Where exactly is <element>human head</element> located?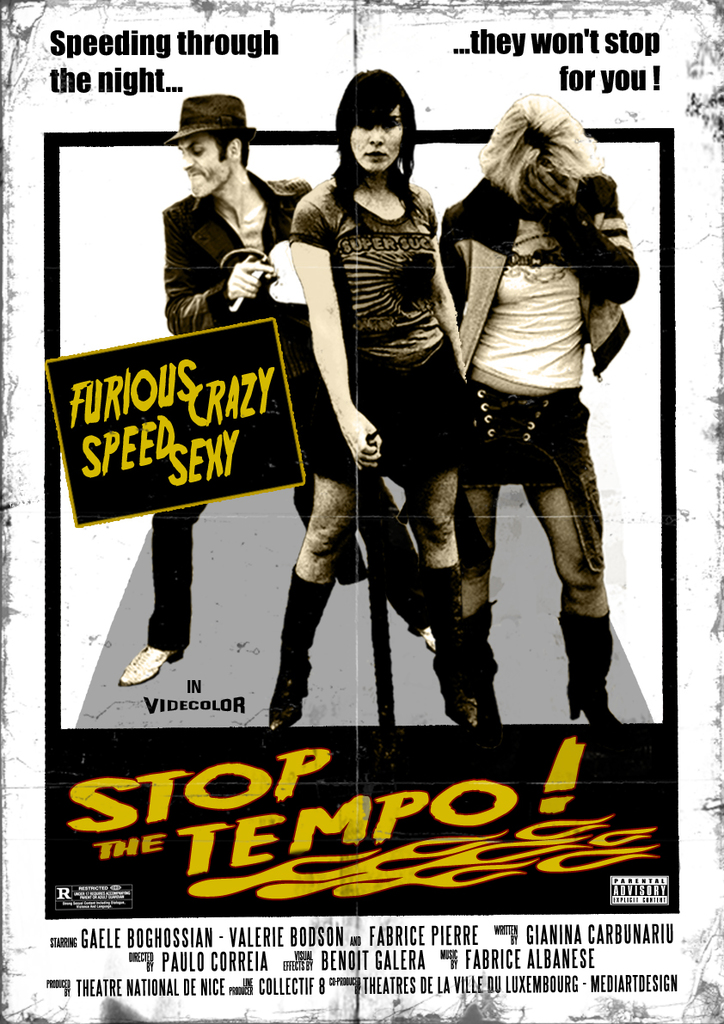
Its bounding box is rect(339, 70, 423, 165).
